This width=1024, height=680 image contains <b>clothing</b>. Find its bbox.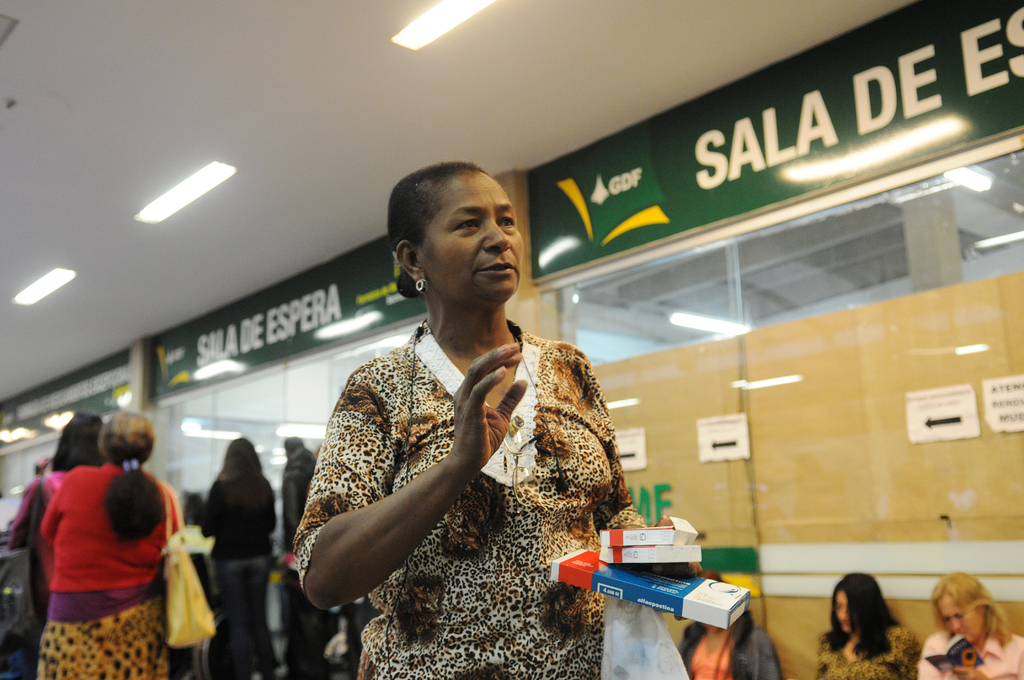
[x1=285, y1=301, x2=657, y2=679].
